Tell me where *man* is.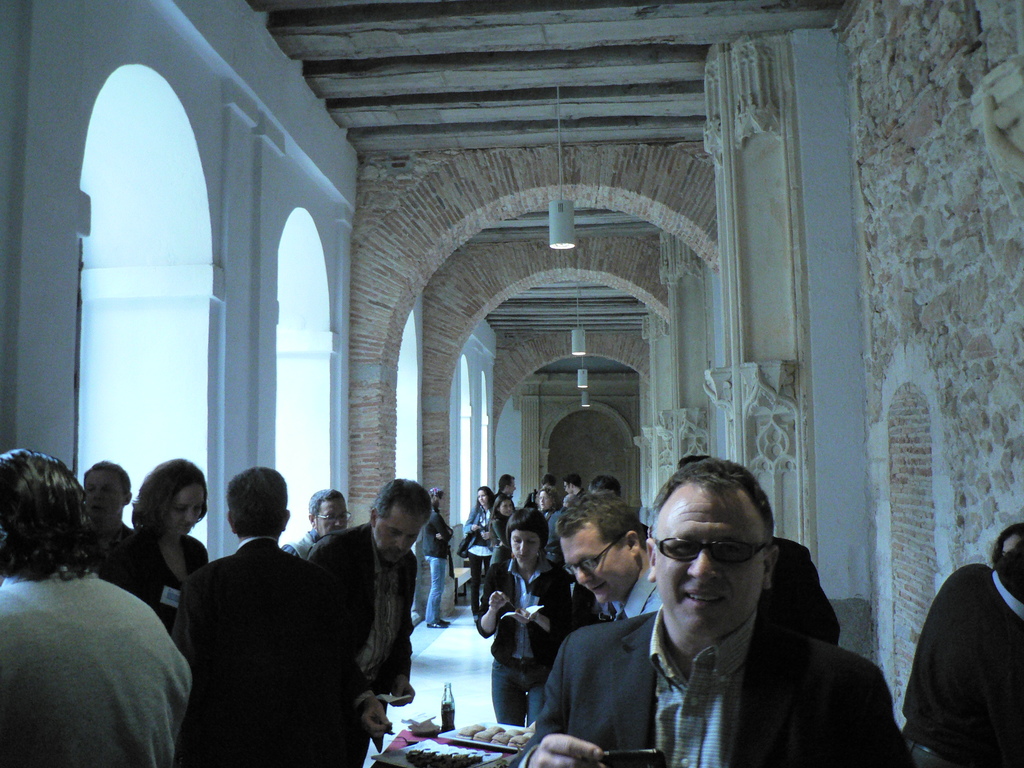
*man* is at <box>307,475,416,764</box>.
